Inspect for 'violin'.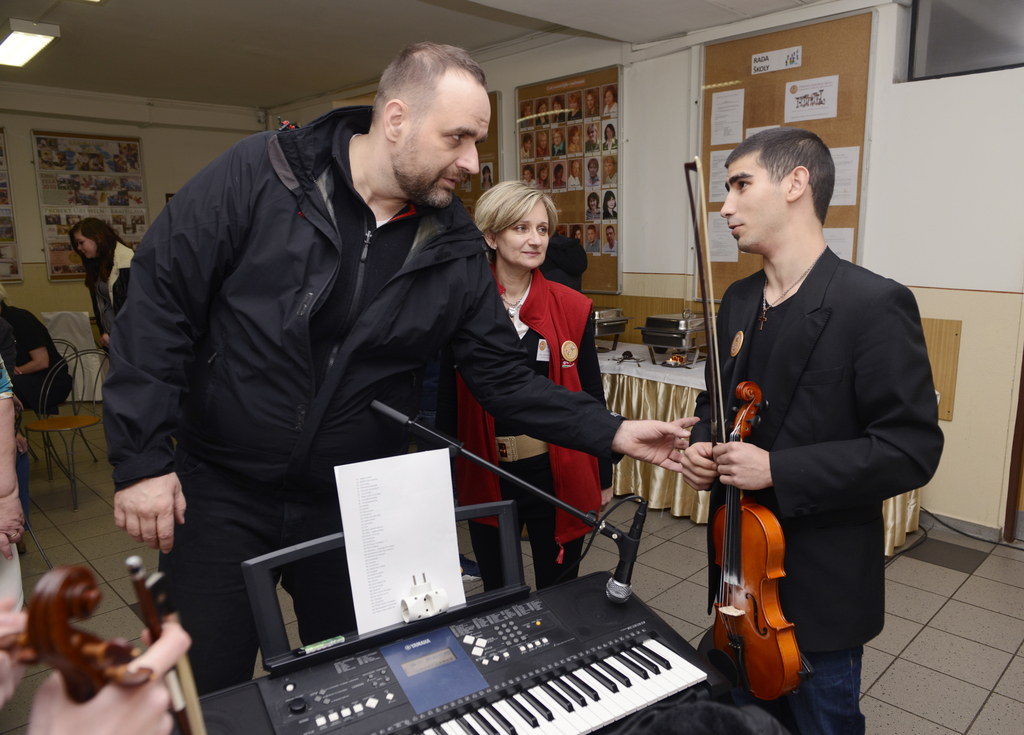
Inspection: locate(1, 555, 204, 734).
